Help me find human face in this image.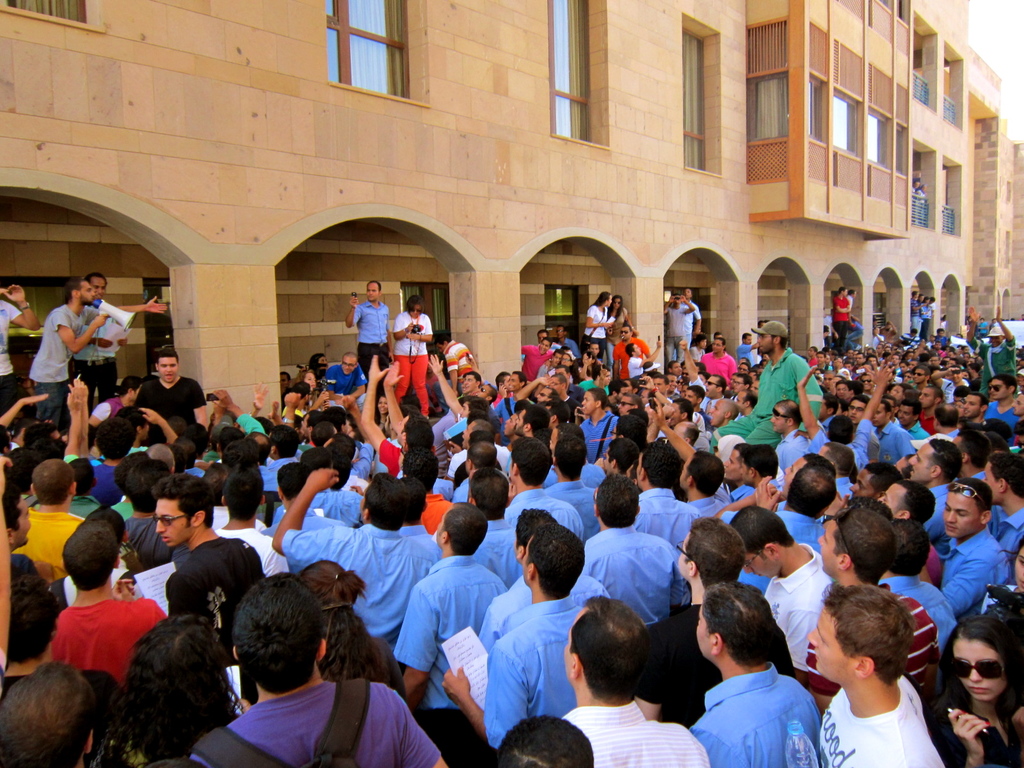
Found it: rect(558, 325, 563, 336).
